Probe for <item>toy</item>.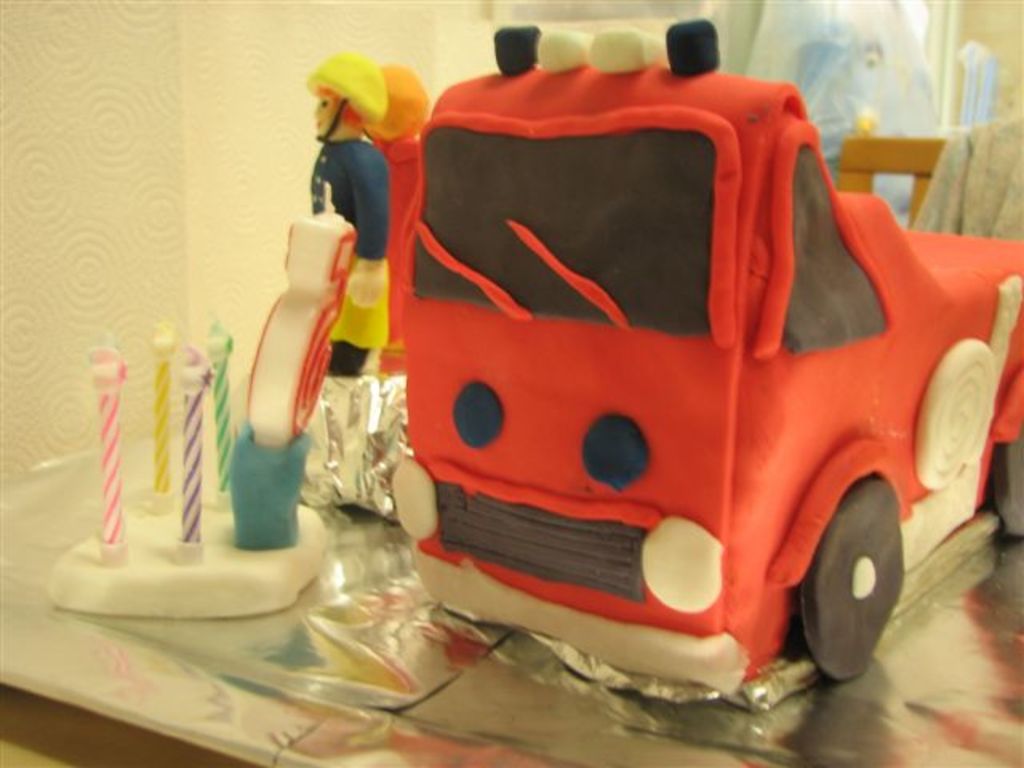
Probe result: bbox=(386, 26, 1022, 766).
